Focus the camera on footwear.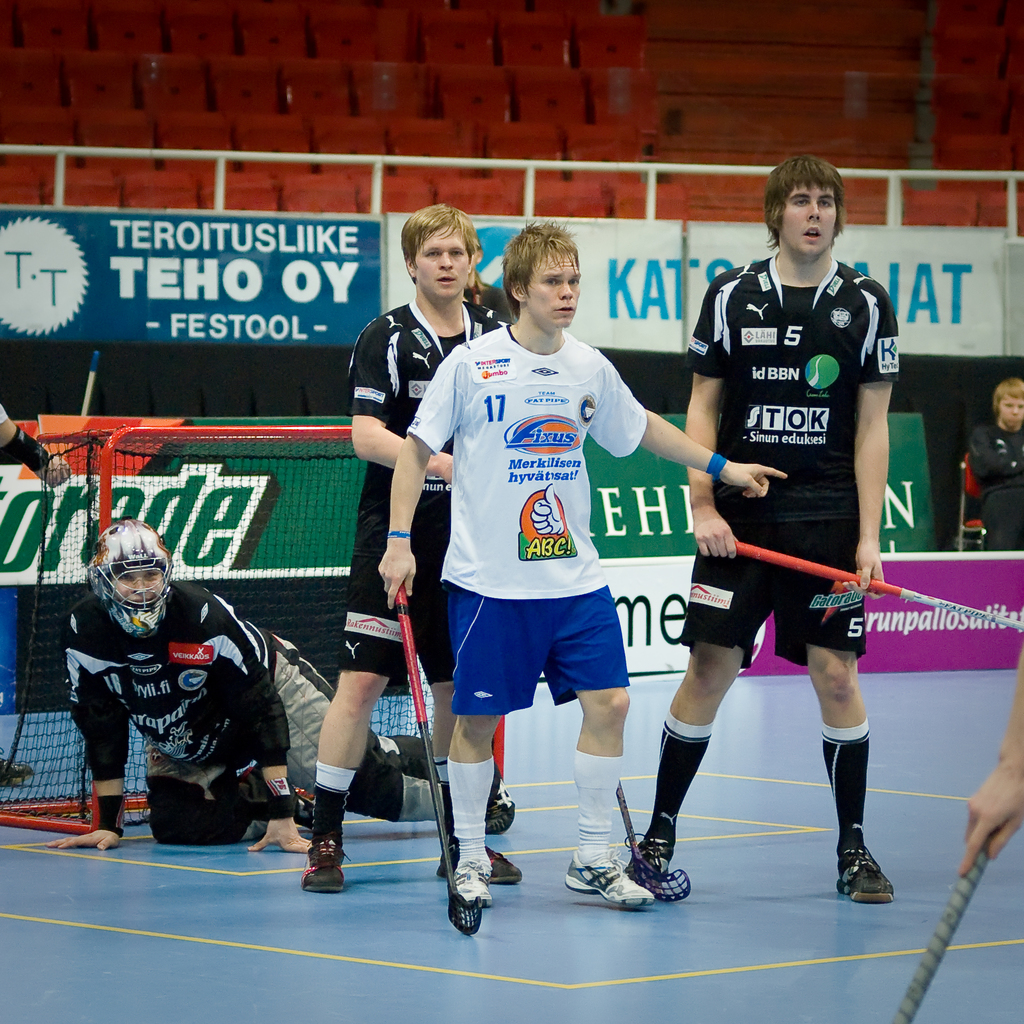
Focus region: bbox(628, 822, 684, 900).
